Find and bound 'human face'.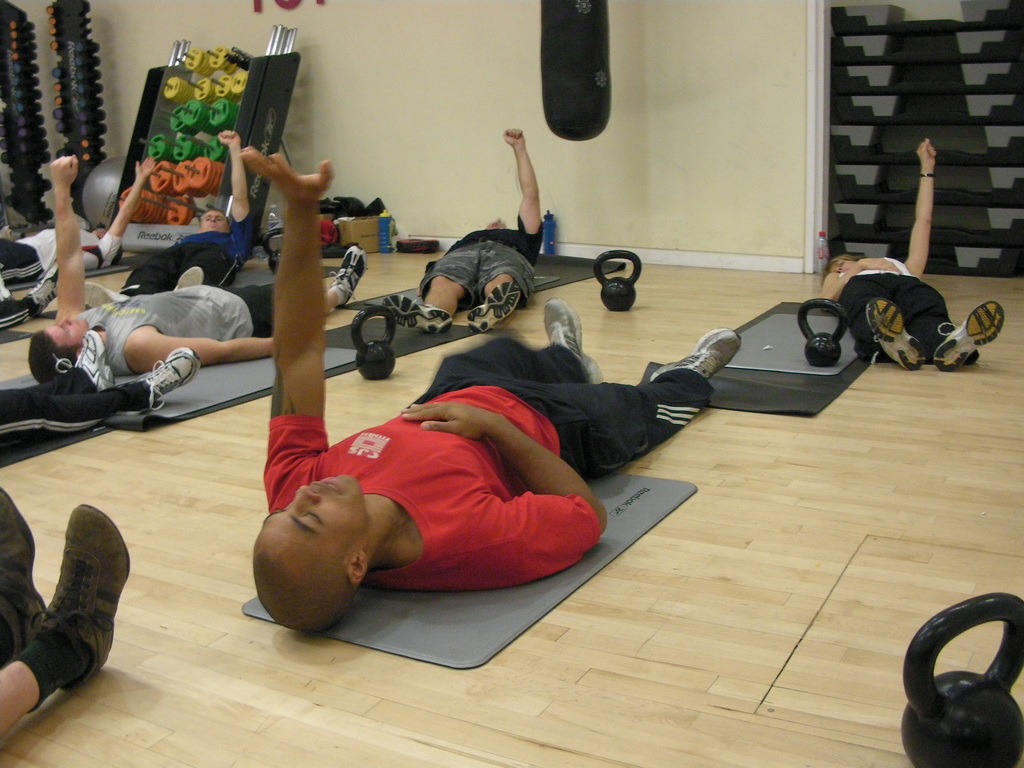
Bound: <box>822,261,858,273</box>.
